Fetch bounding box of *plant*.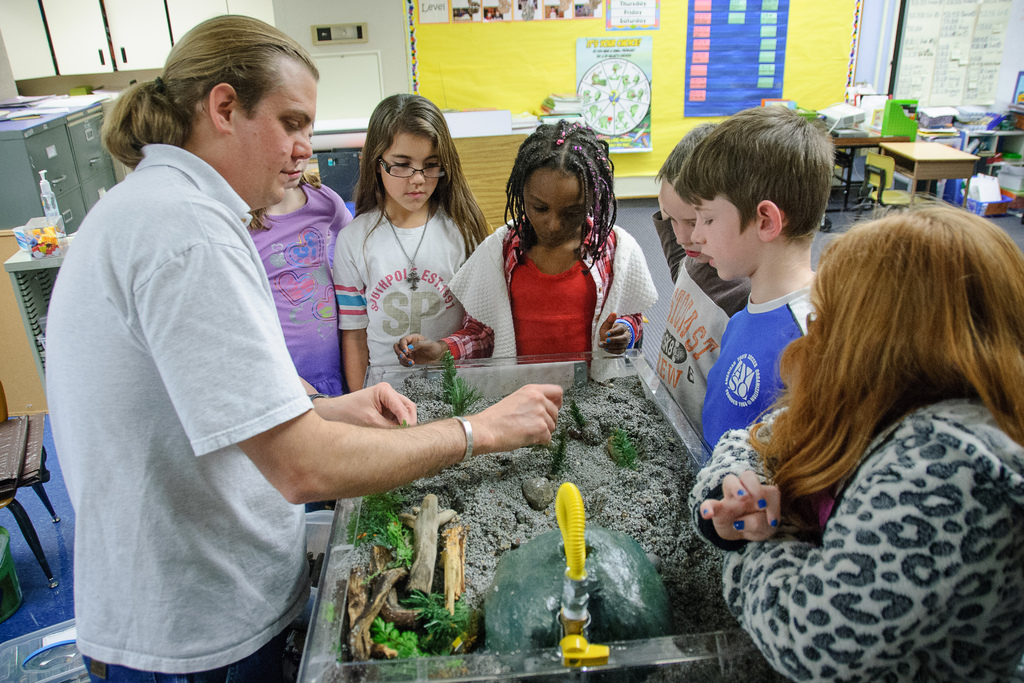
Bbox: select_region(536, 425, 563, 481).
